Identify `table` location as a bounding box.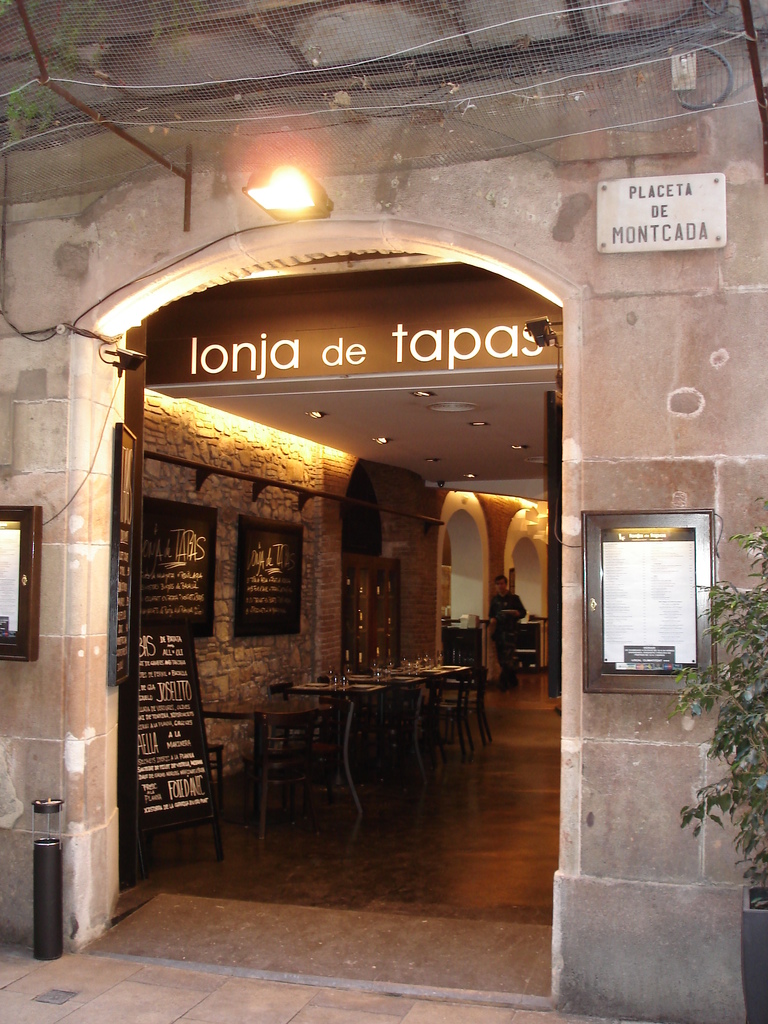
bbox=[403, 653, 492, 758].
